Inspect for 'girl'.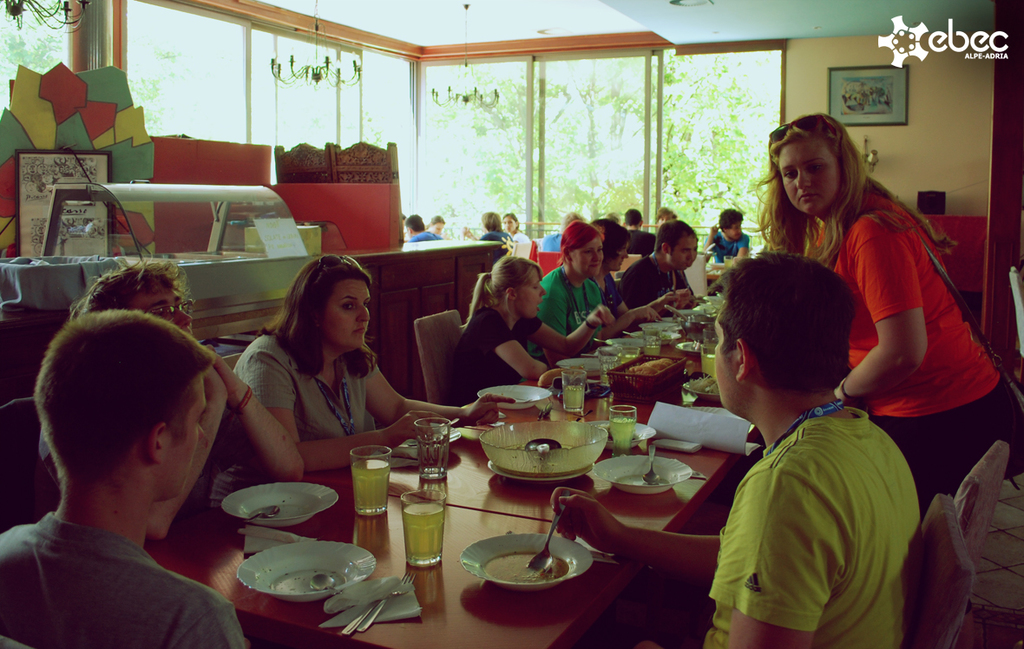
Inspection: bbox(449, 253, 614, 395).
